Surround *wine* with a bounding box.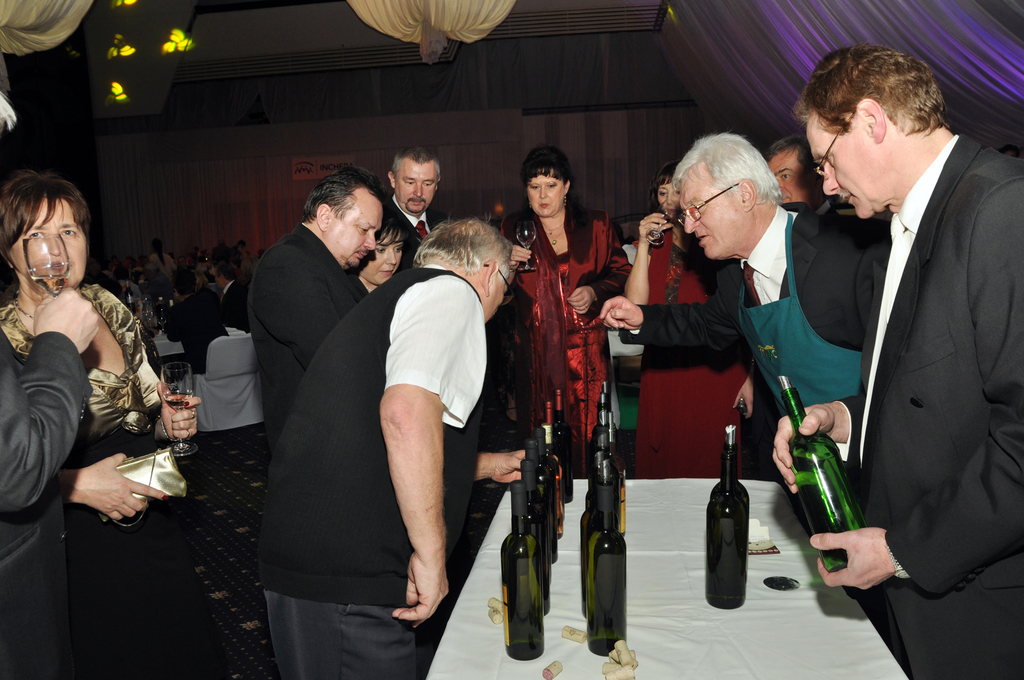
{"x1": 502, "y1": 480, "x2": 545, "y2": 658}.
